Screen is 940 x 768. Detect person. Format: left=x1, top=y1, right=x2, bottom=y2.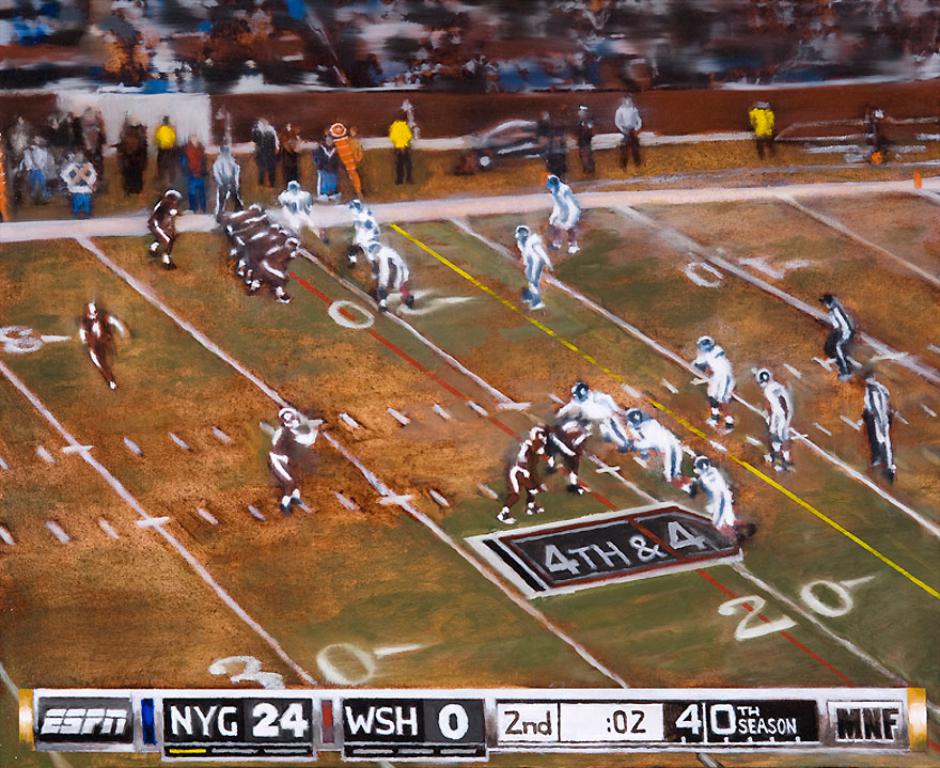
left=279, top=172, right=323, bottom=247.
